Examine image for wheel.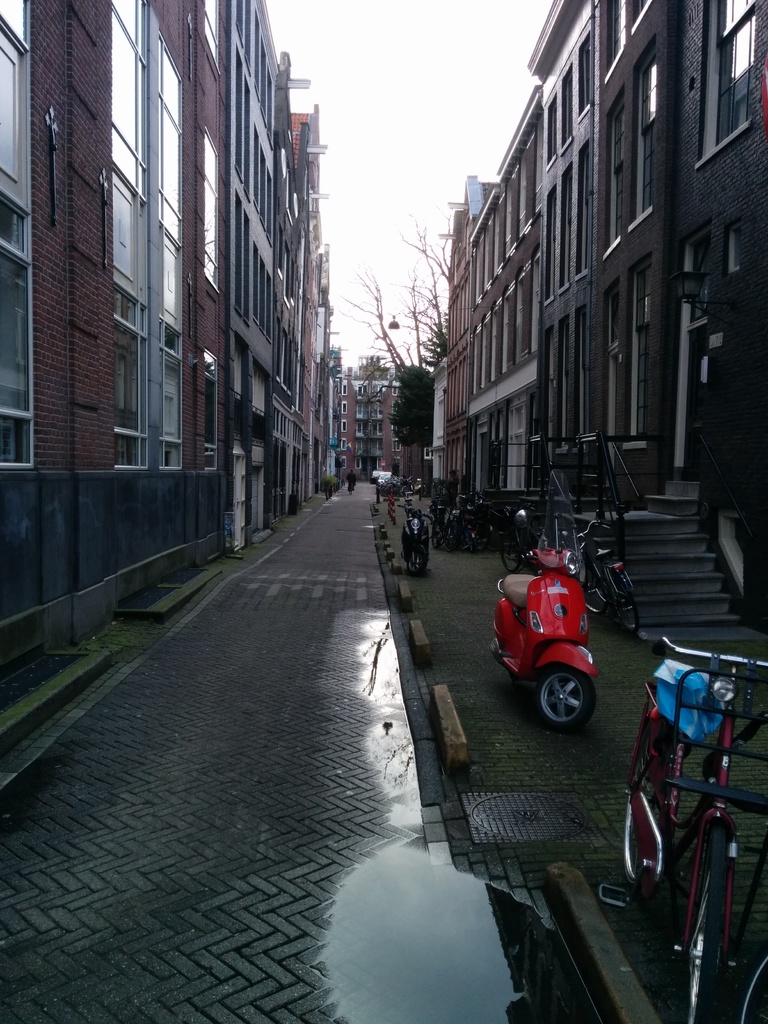
Examination result: Rect(465, 535, 480, 554).
